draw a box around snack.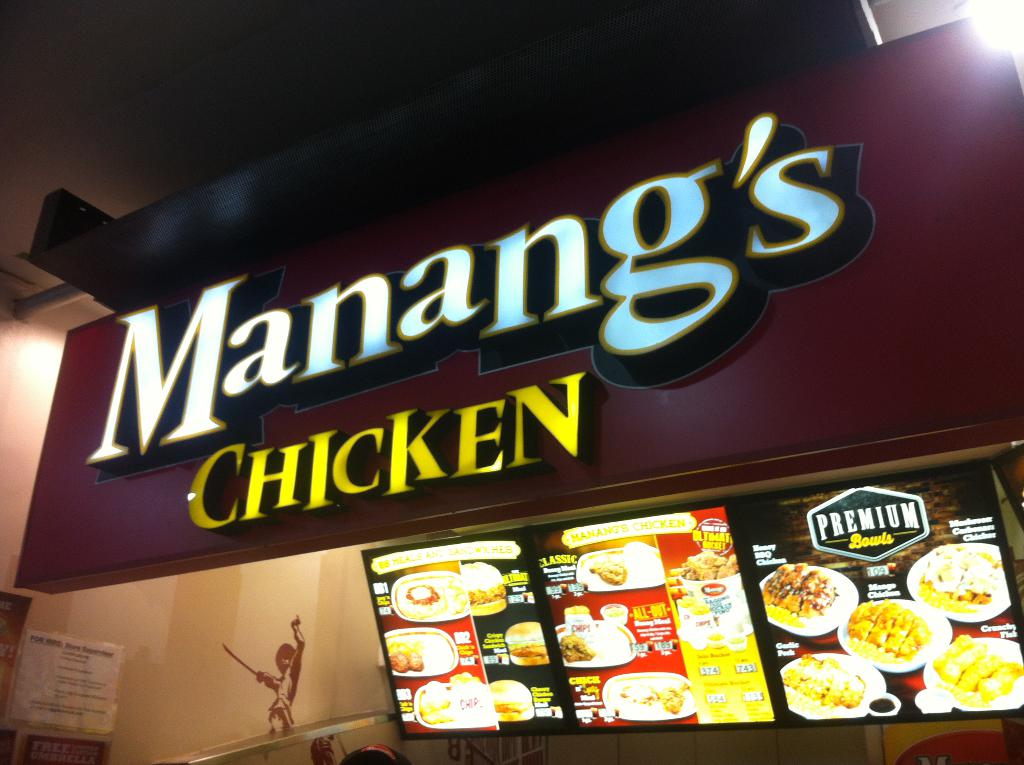
588 560 623 590.
